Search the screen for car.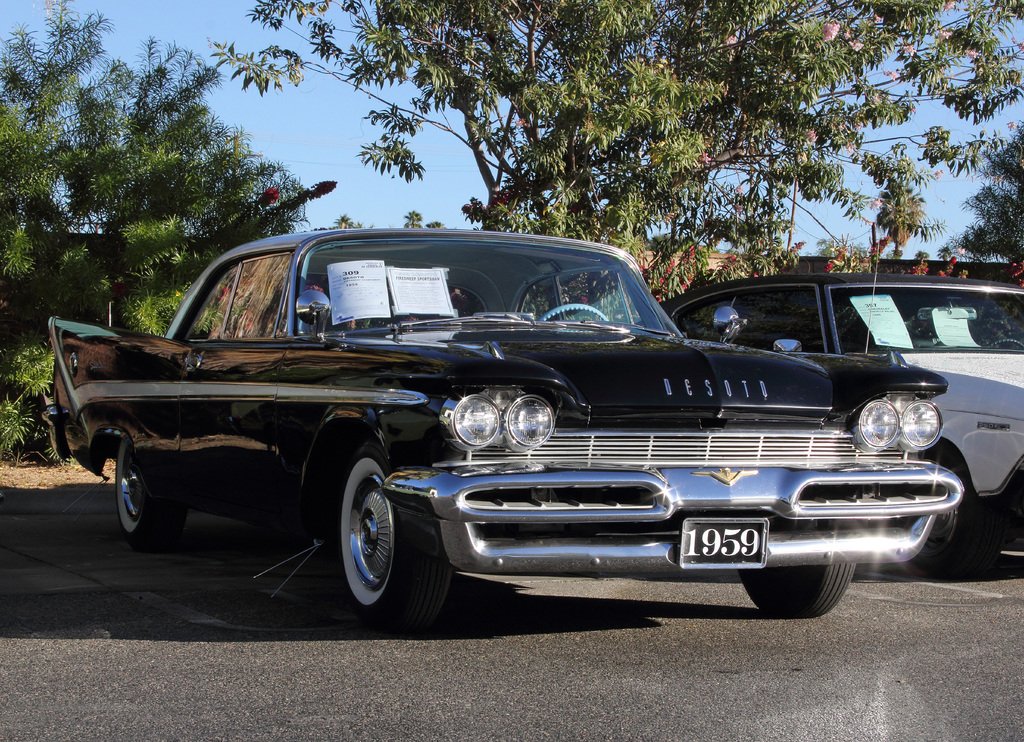
Found at box(36, 228, 950, 625).
